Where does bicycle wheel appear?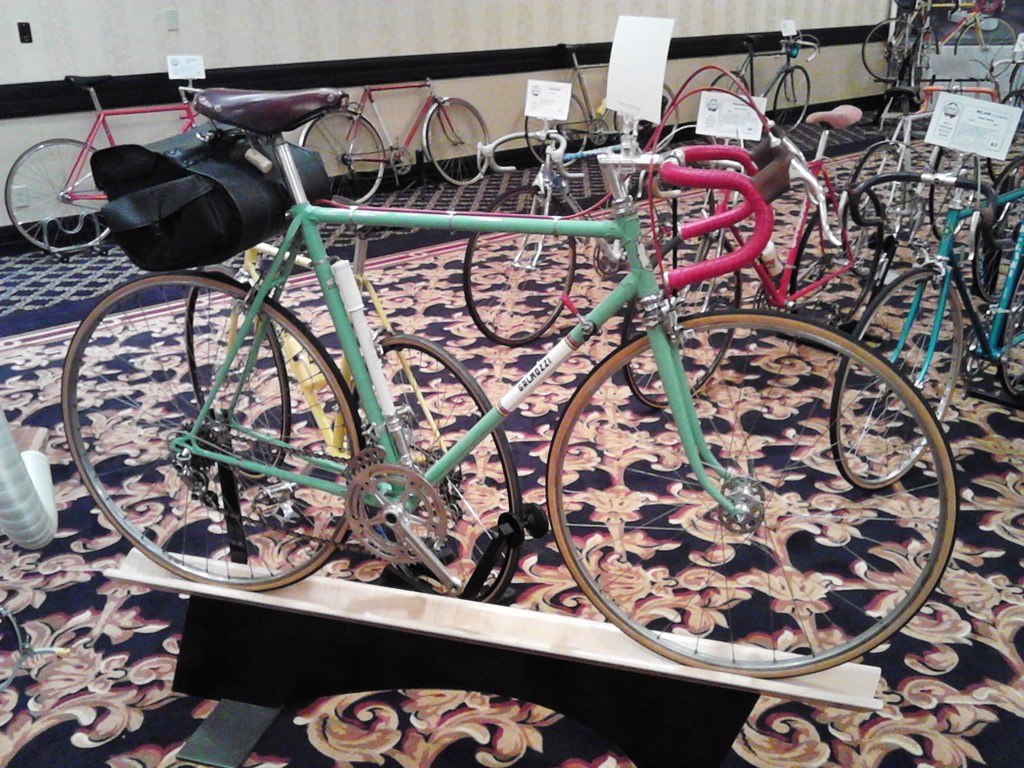
Appears at box(633, 223, 746, 408).
